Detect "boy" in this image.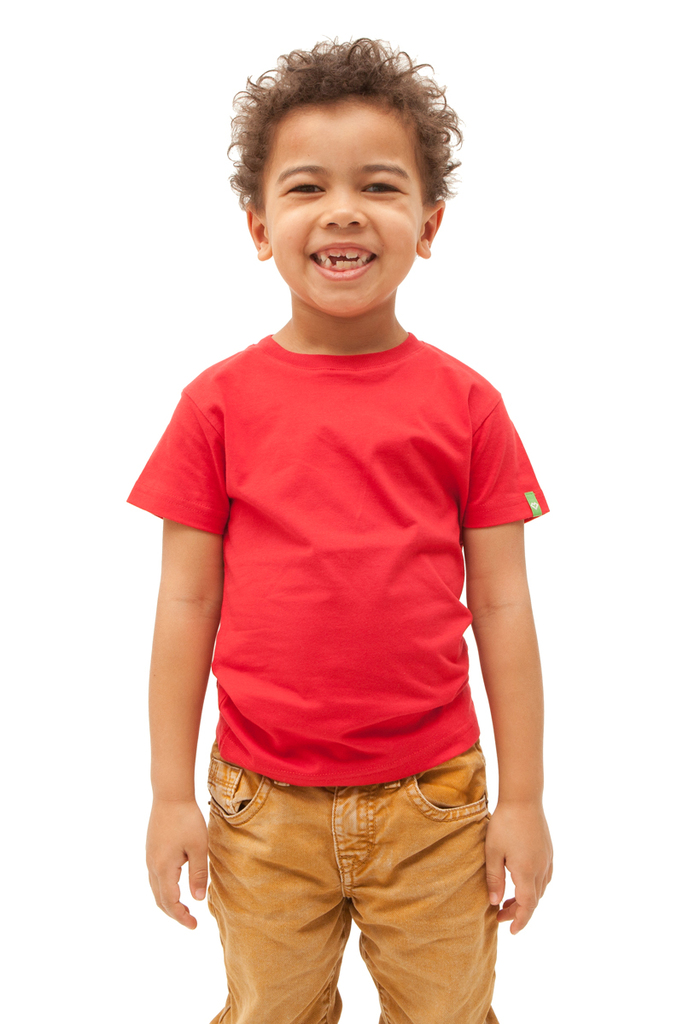
Detection: {"x1": 122, "y1": 37, "x2": 554, "y2": 1023}.
